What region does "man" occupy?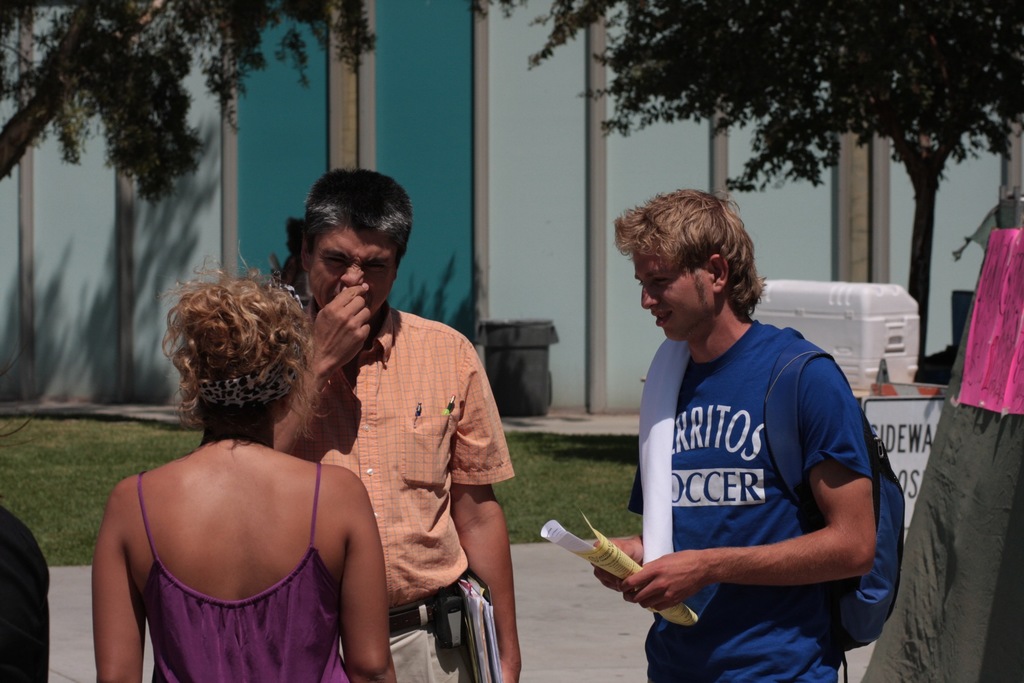
bbox=[592, 186, 882, 682].
